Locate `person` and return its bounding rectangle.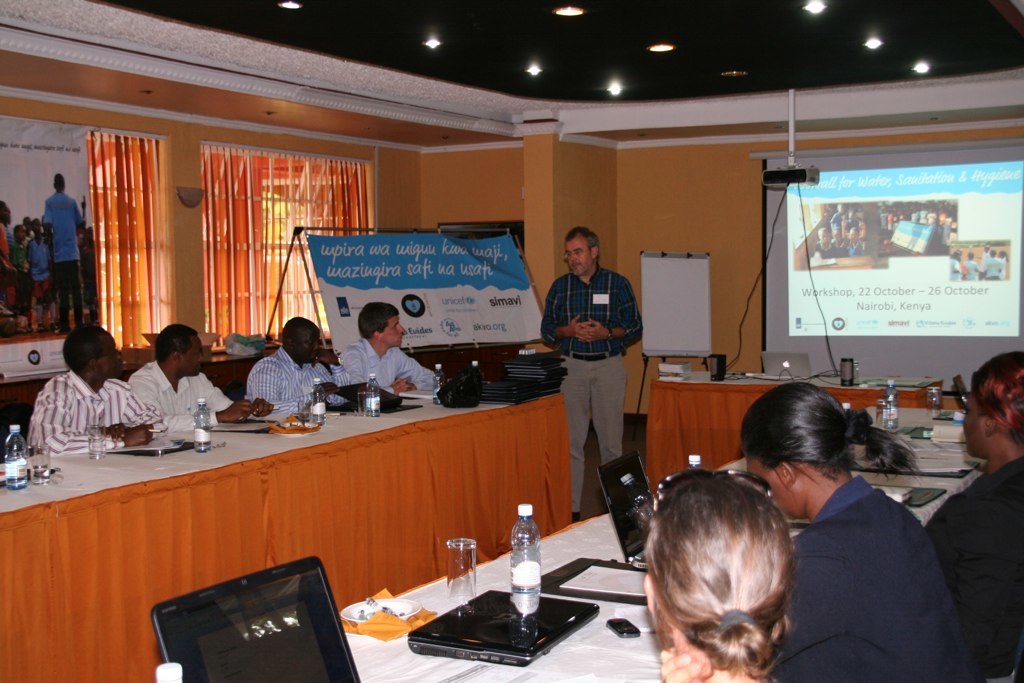
bbox=[983, 246, 997, 274].
